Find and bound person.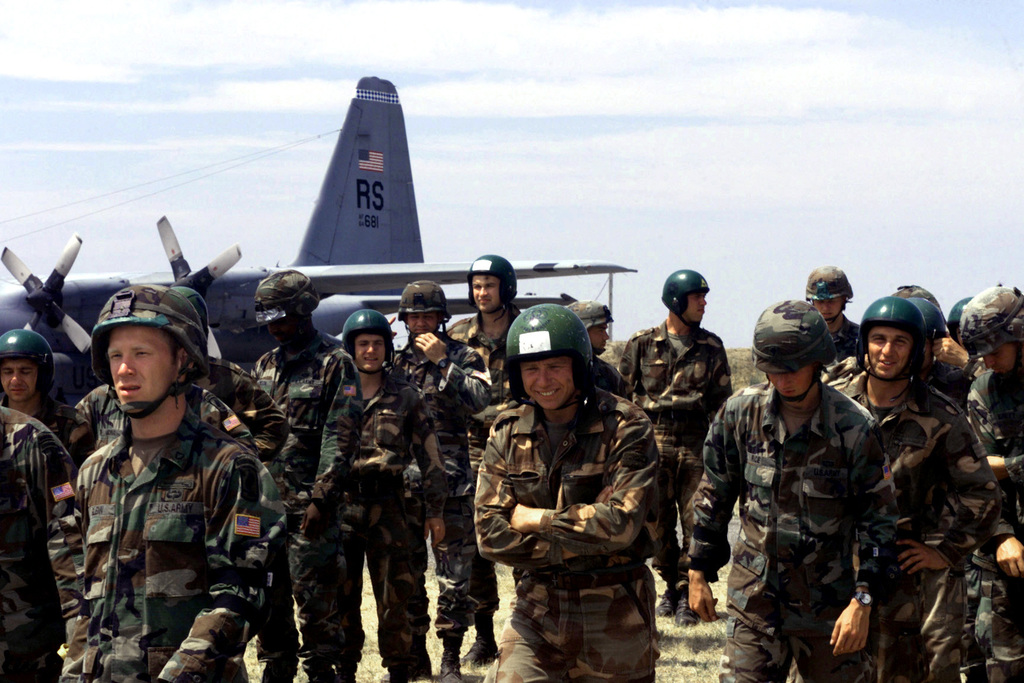
Bound: crop(959, 277, 1023, 682).
